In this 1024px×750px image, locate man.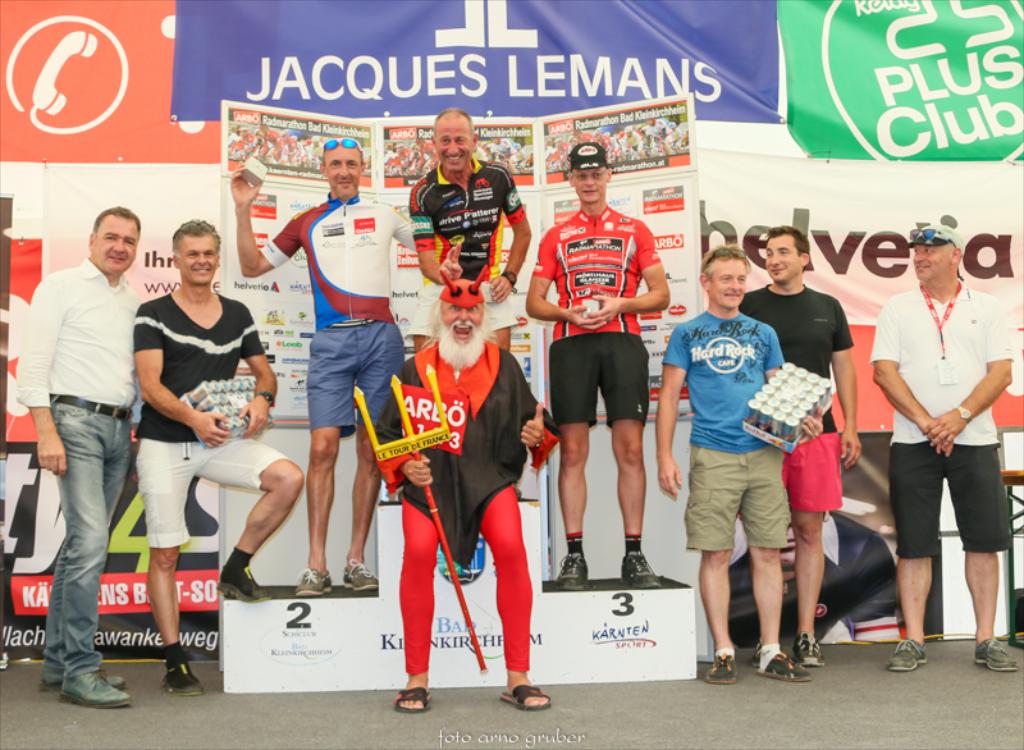
Bounding box: 132:216:302:692.
